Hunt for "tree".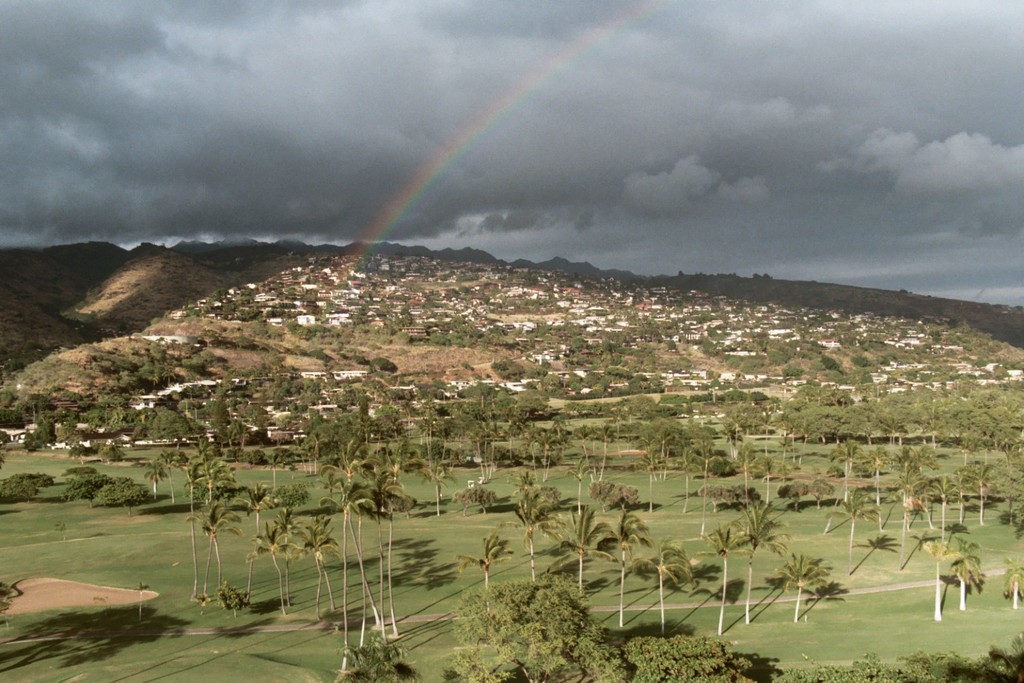
Hunted down at left=391, top=484, right=417, bottom=632.
